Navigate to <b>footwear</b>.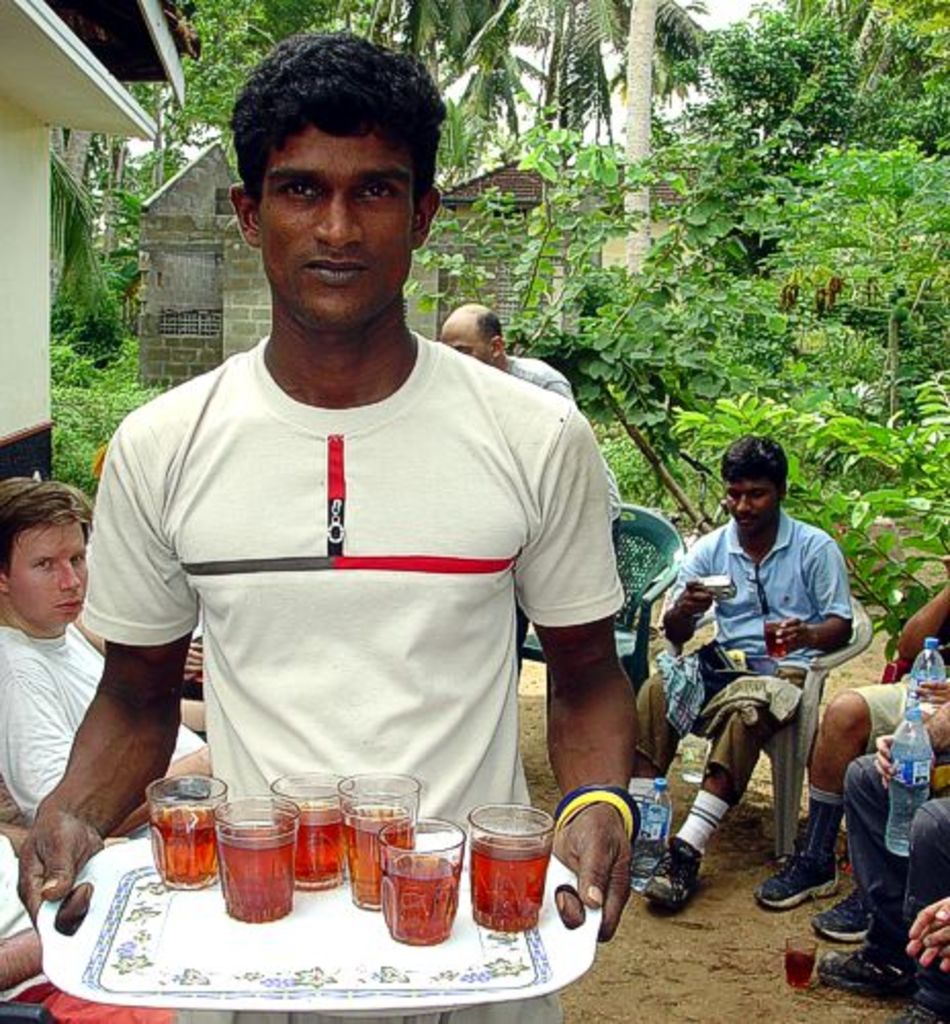
Navigation target: x1=643 y1=836 x2=696 y2=915.
